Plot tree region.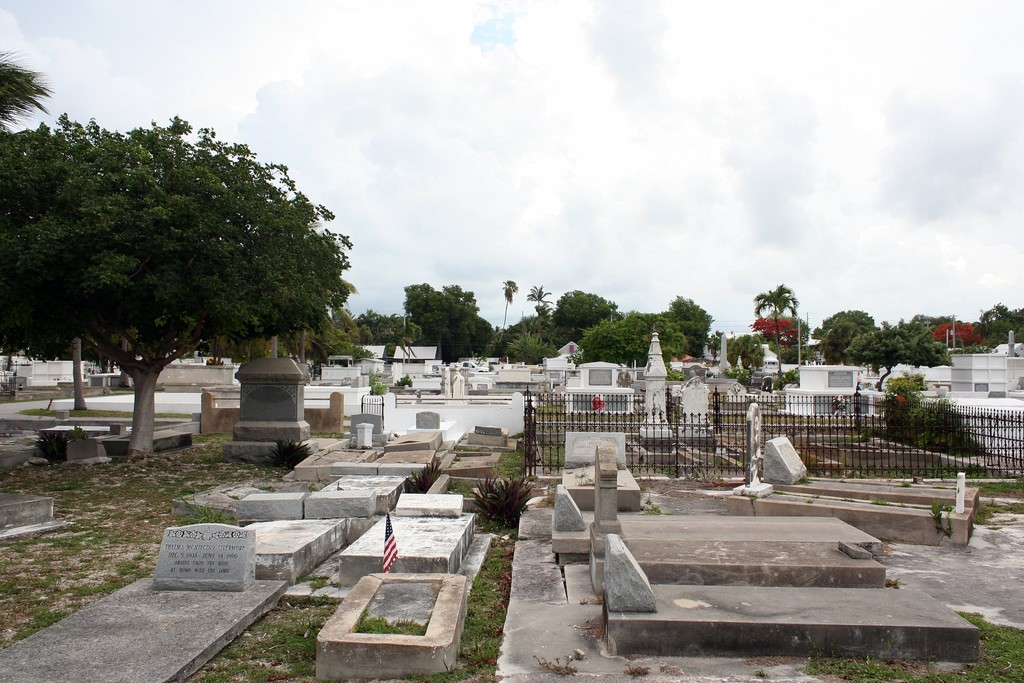
Plotted at bbox(819, 311, 881, 324).
